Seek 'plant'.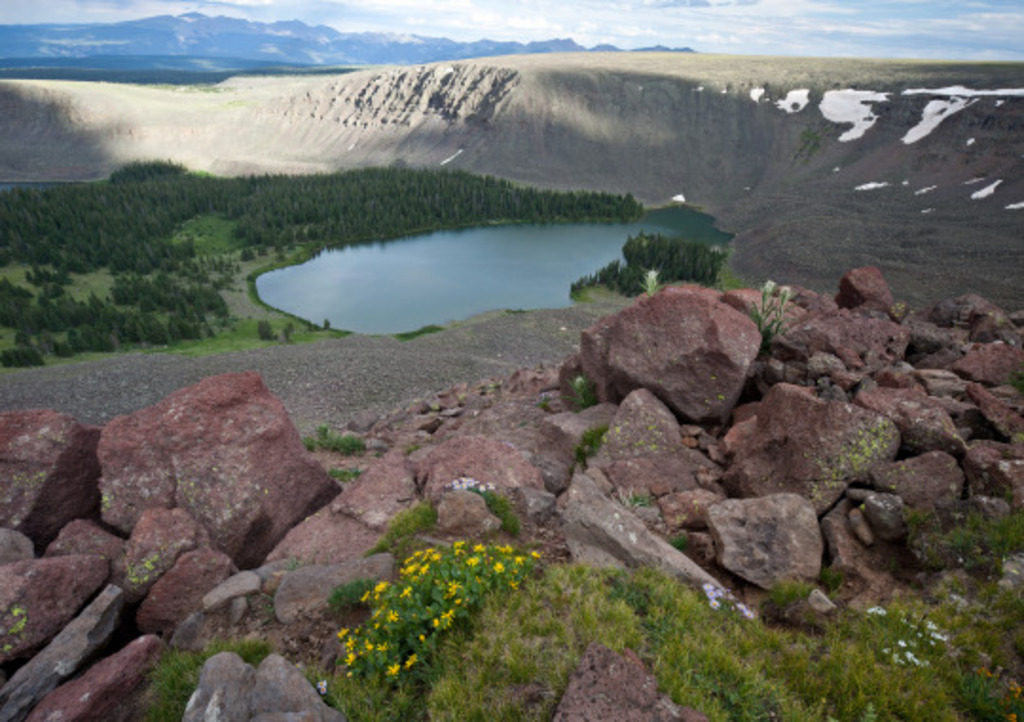
(389,495,432,521).
